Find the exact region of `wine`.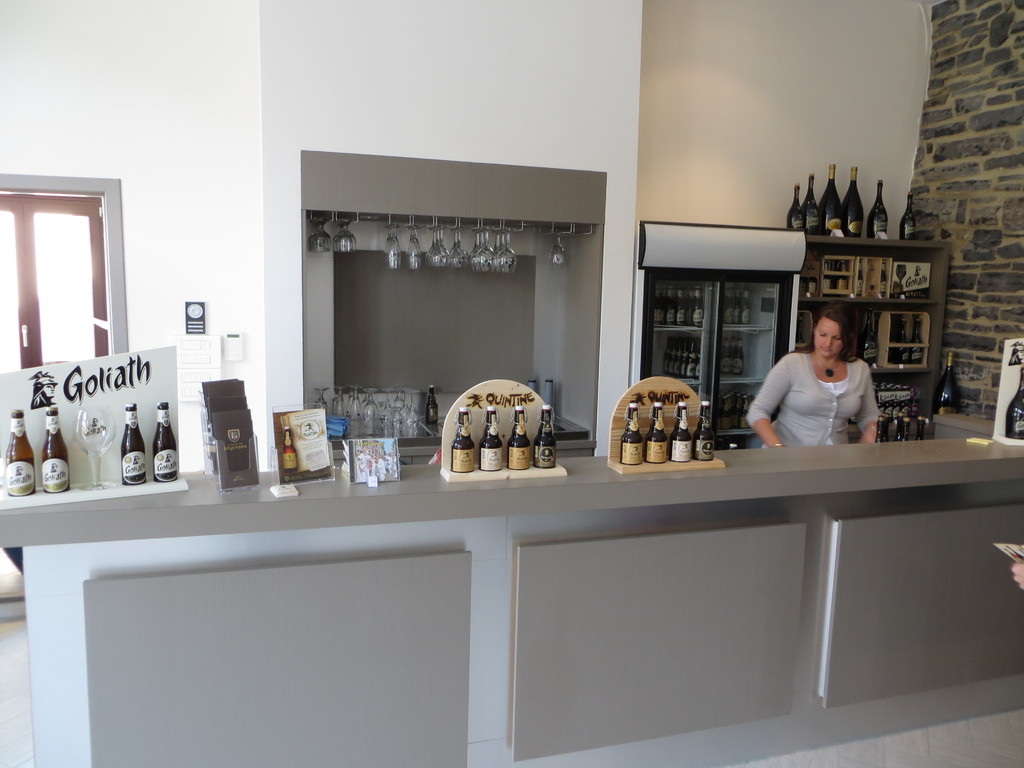
Exact region: locate(5, 410, 35, 495).
